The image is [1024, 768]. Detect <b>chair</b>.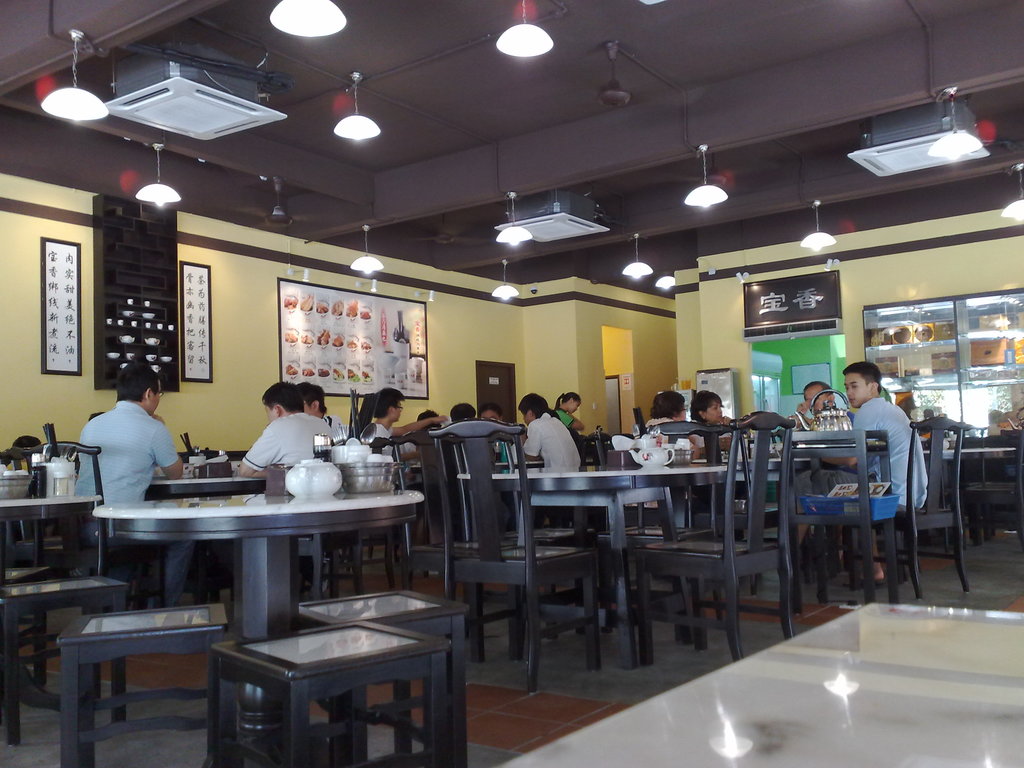
Detection: [left=4, top=437, right=179, bottom=622].
